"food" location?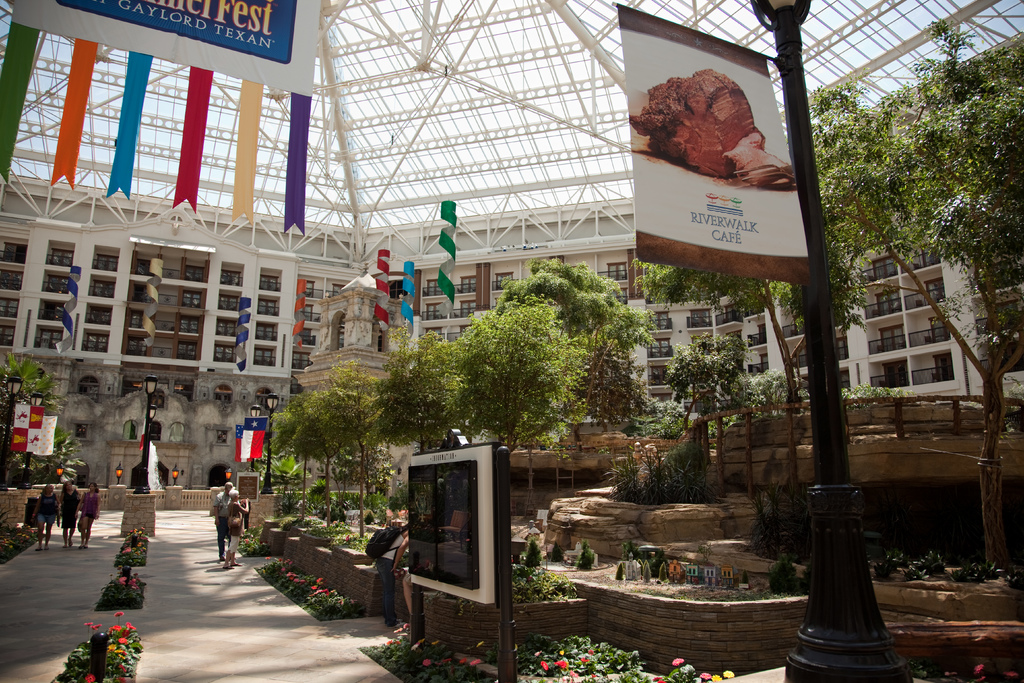
<box>648,67,788,167</box>
